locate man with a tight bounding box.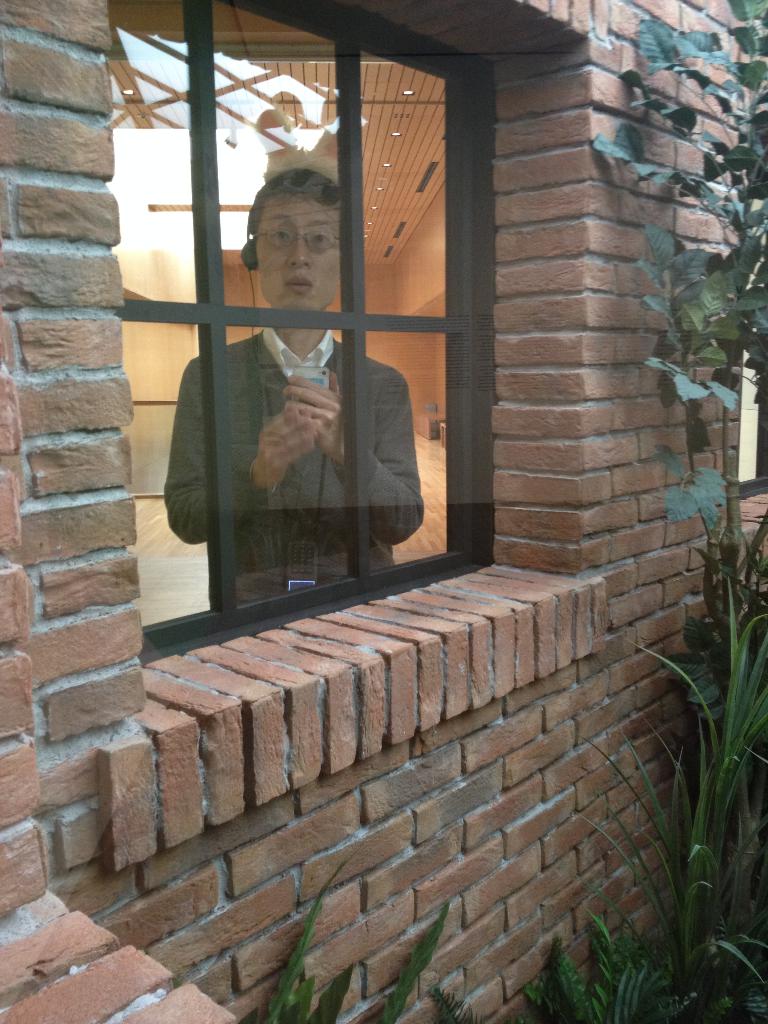
185,154,442,625.
